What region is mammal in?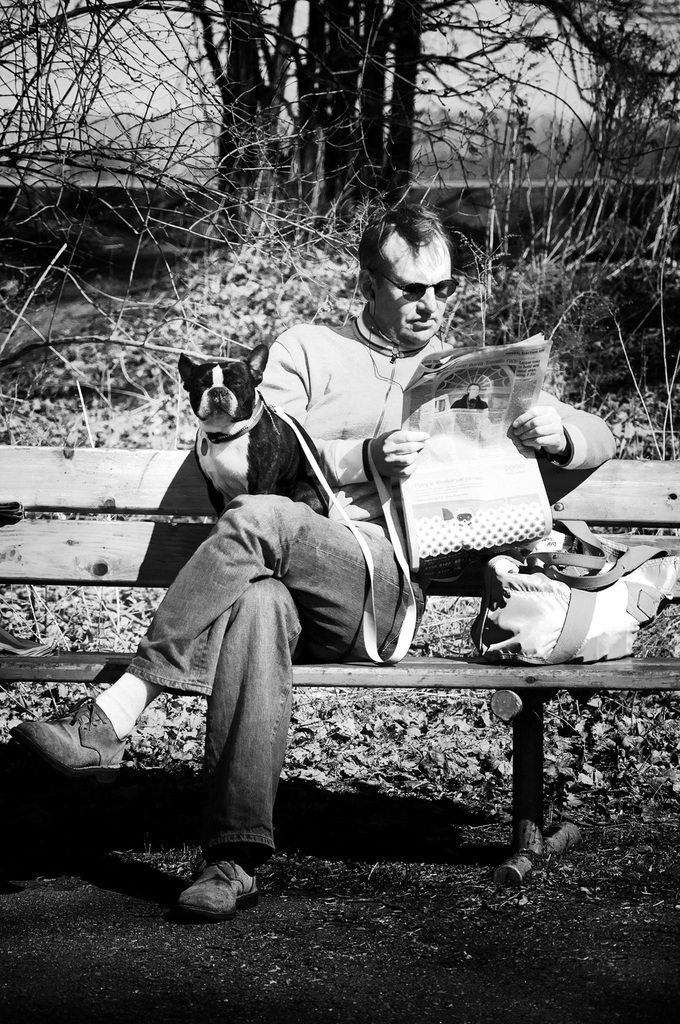
176/341/334/517.
